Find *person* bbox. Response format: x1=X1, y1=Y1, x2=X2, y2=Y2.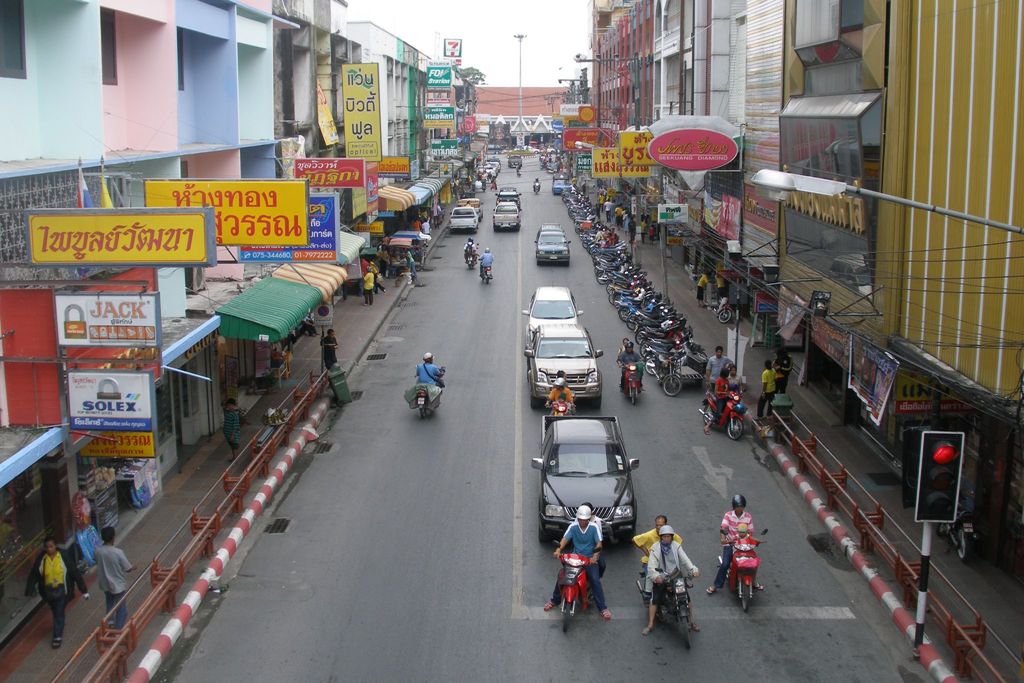
x1=762, y1=365, x2=783, y2=423.
